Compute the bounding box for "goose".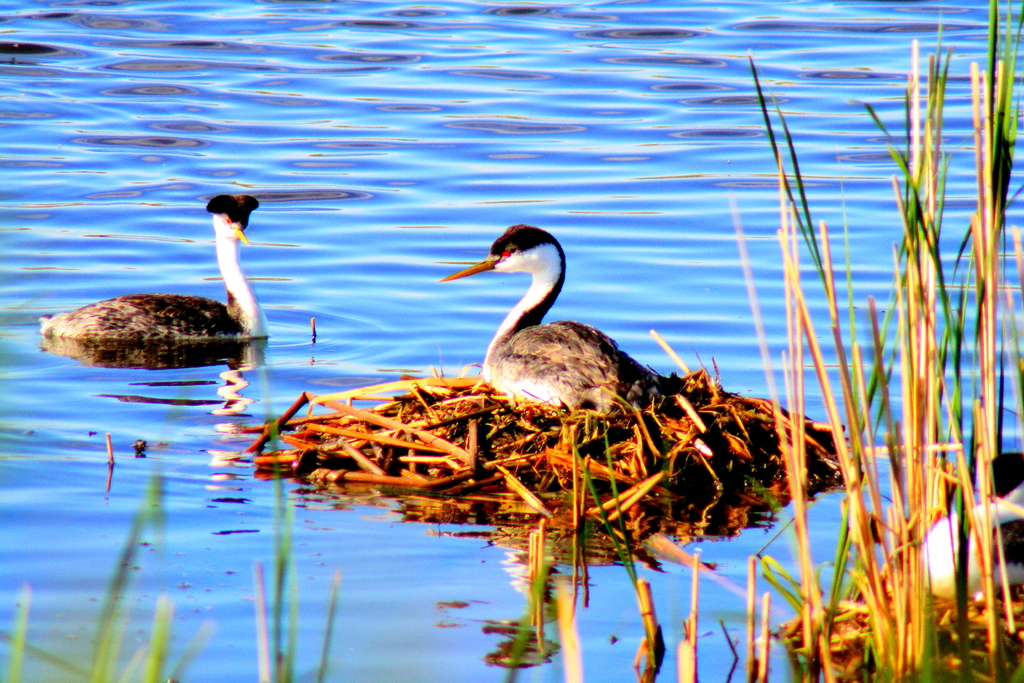
rect(458, 222, 670, 416).
